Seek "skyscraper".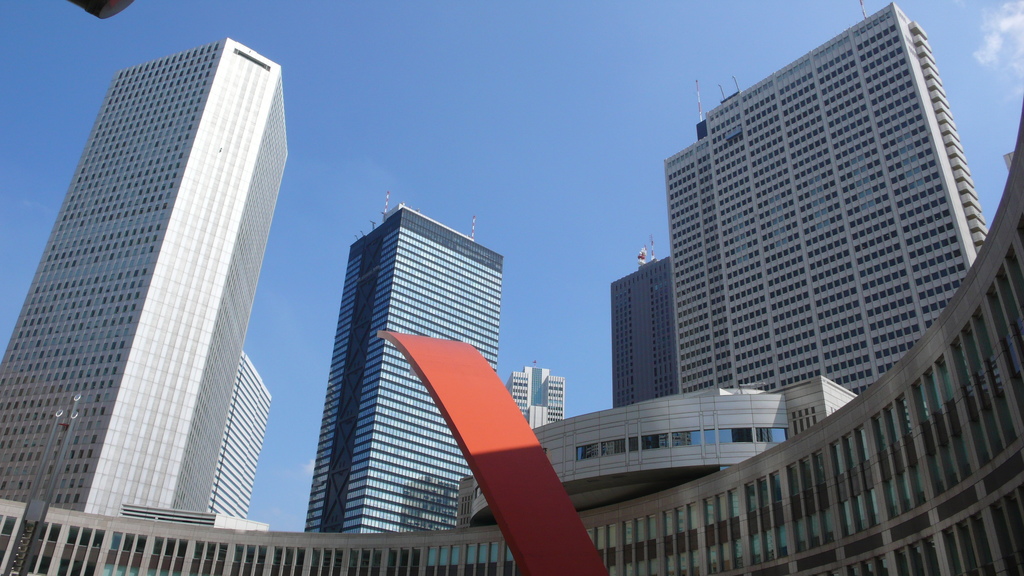
bbox=(0, 22, 300, 544).
